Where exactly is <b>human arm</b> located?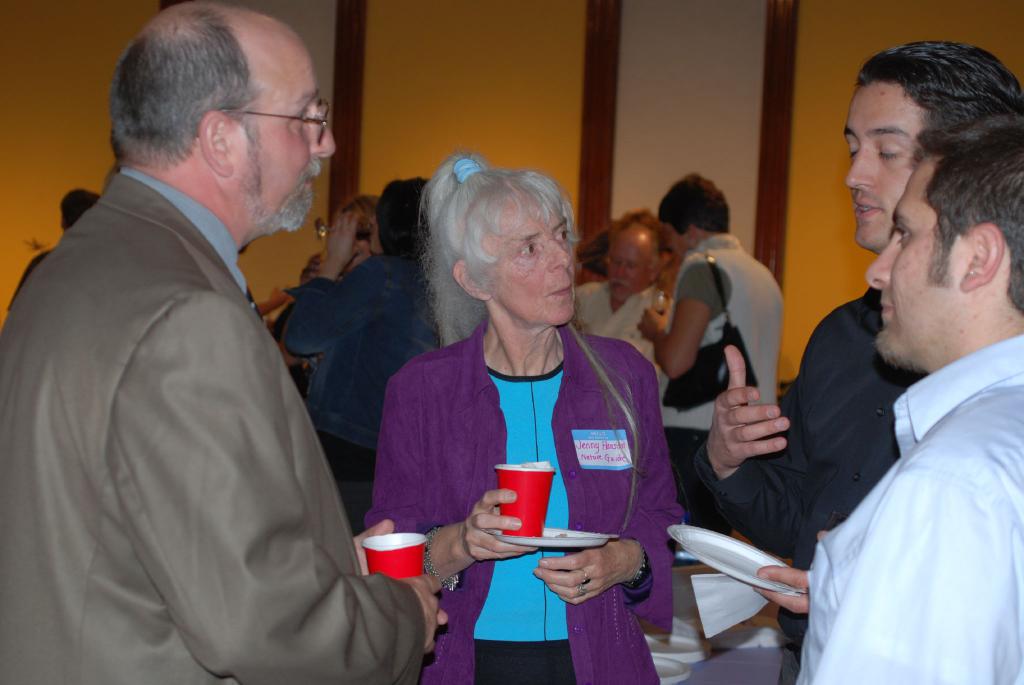
Its bounding box is 353/520/396/576.
